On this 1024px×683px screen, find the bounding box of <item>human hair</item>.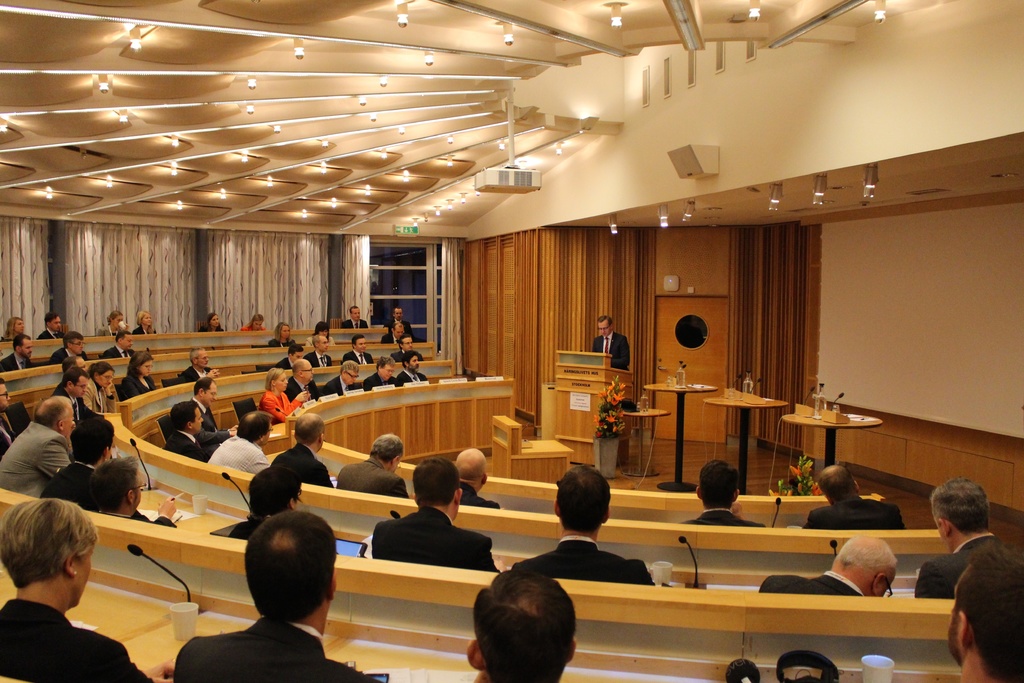
Bounding box: [x1=32, y1=397, x2=68, y2=427].
